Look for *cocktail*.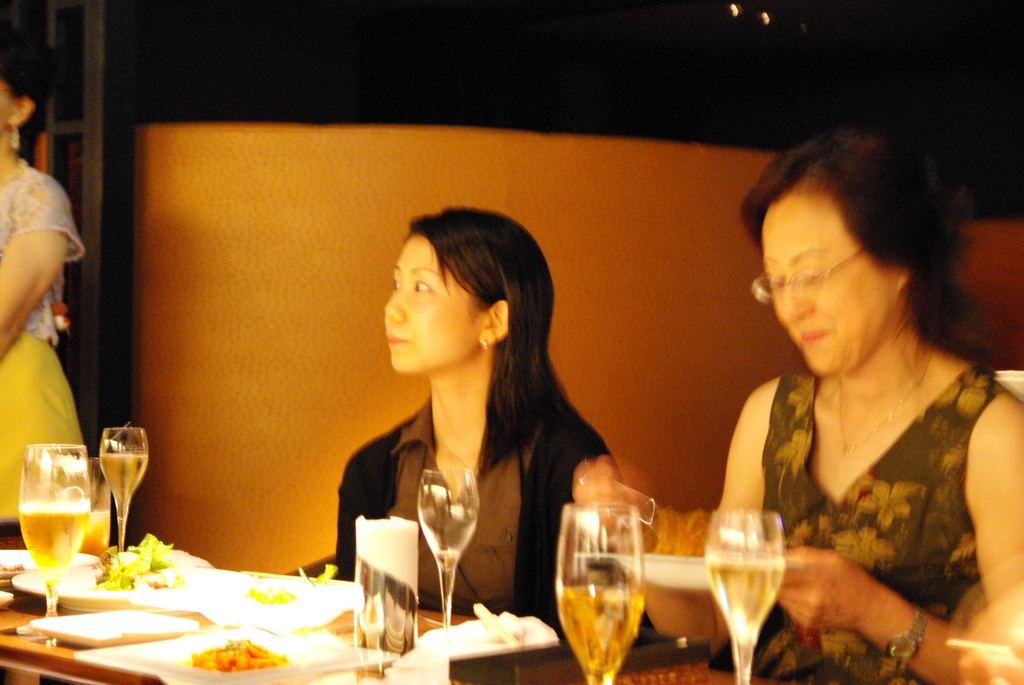
Found: locate(709, 509, 782, 684).
